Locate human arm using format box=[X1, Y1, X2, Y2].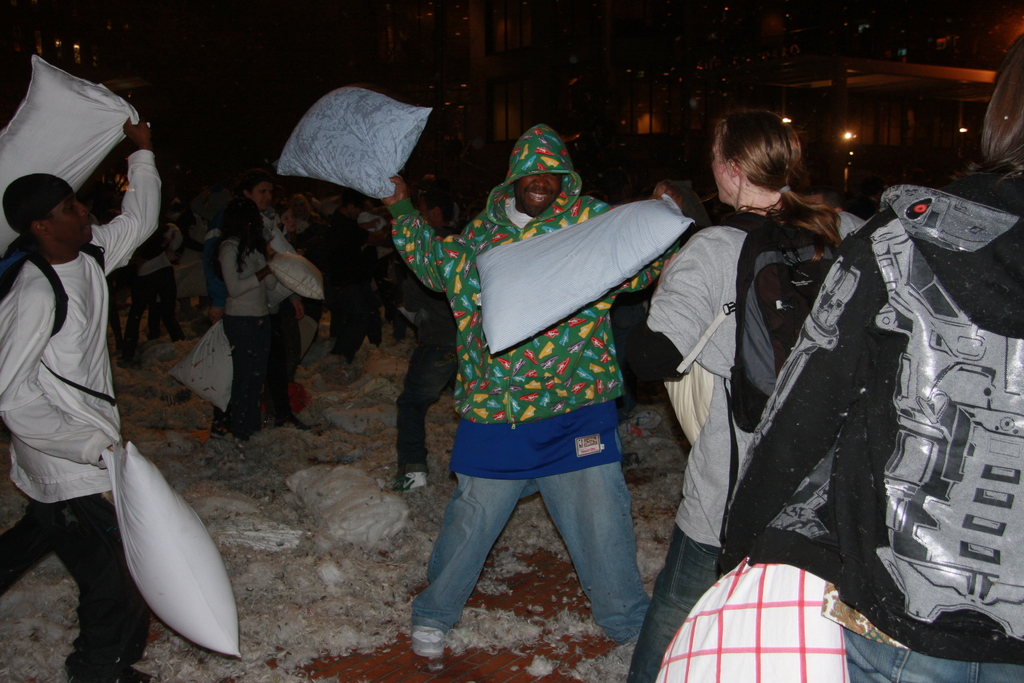
box=[725, 231, 871, 584].
